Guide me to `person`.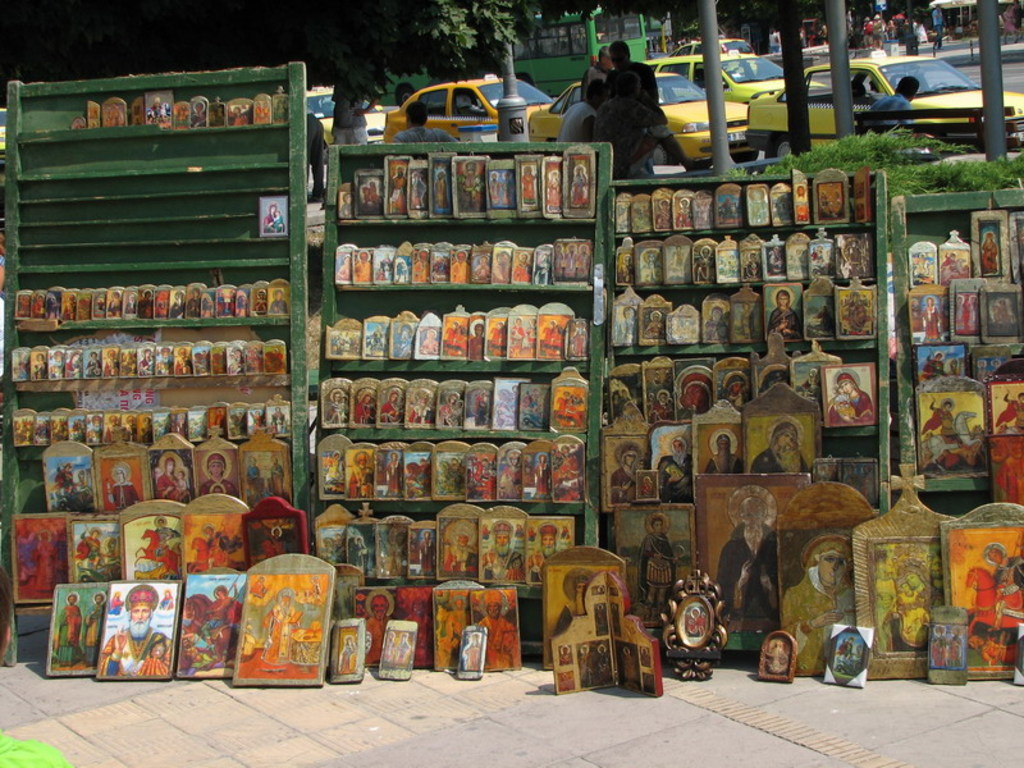
Guidance: bbox=[453, 250, 466, 283].
